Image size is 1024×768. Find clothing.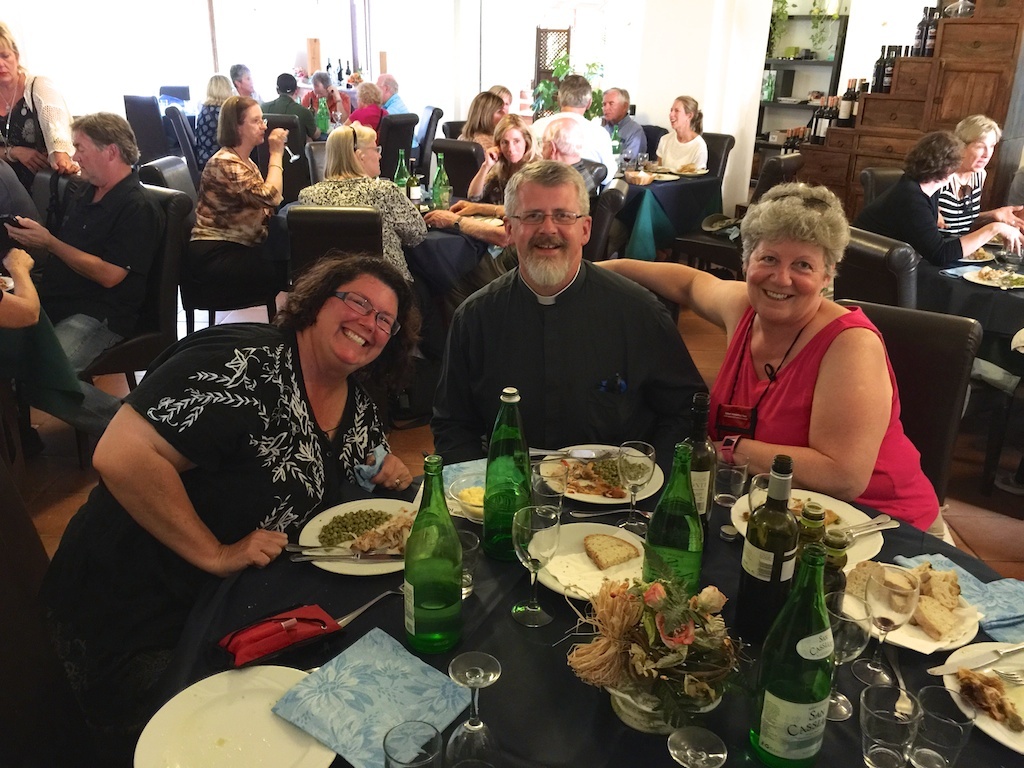
611 127 708 220.
